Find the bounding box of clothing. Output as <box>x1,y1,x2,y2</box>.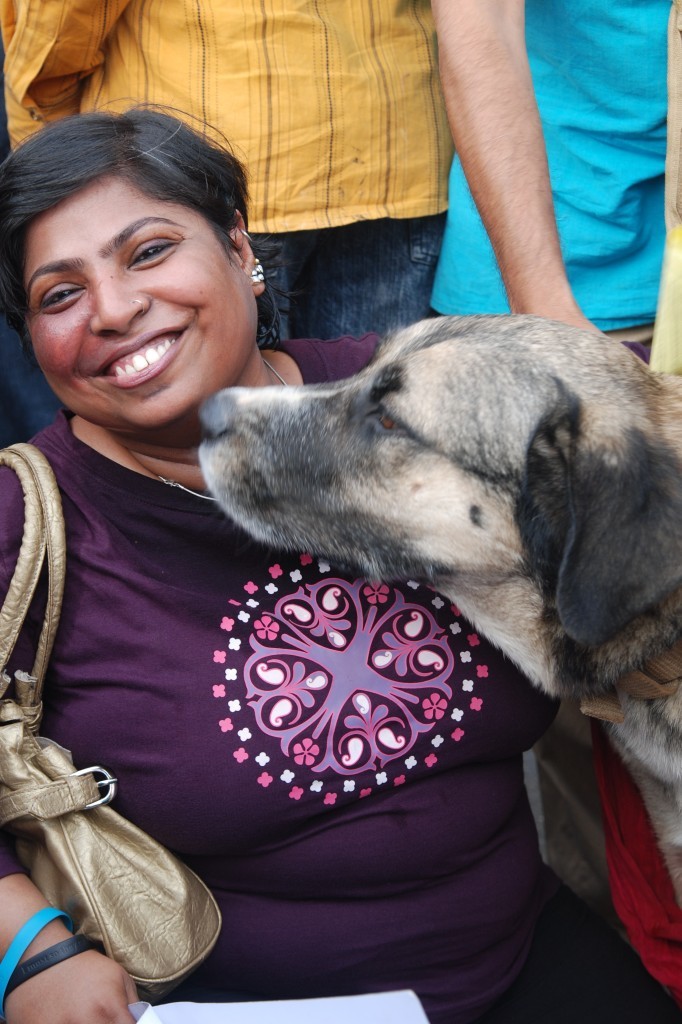
<box>427,0,677,345</box>.
